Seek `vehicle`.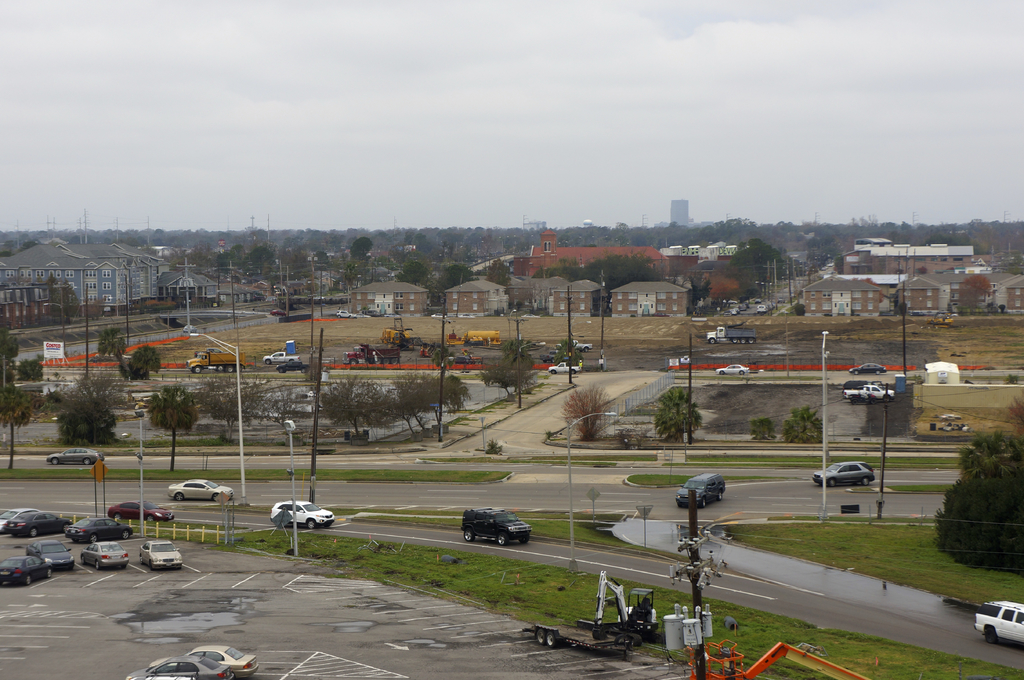
box=[844, 356, 891, 376].
